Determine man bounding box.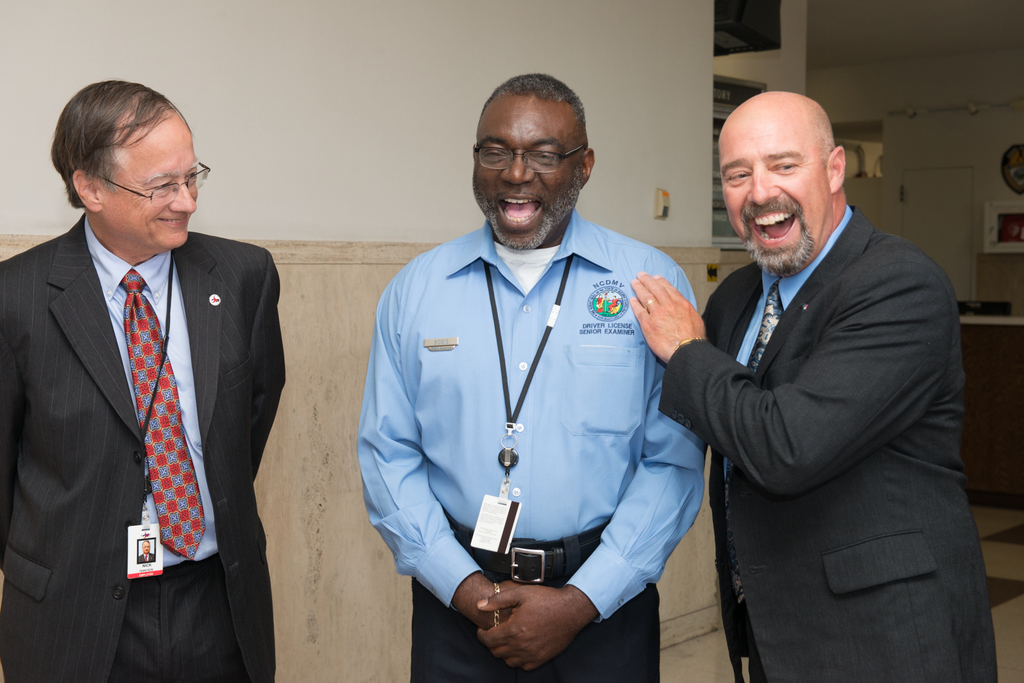
Determined: <bbox>0, 81, 290, 682</bbox>.
